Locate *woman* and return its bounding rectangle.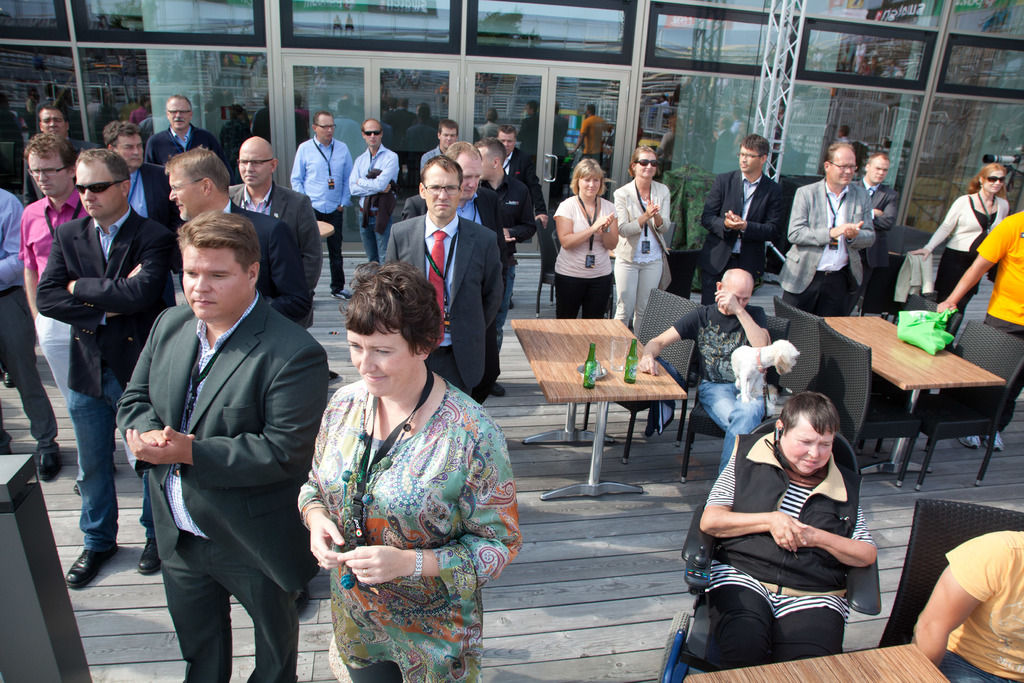
x1=551, y1=156, x2=621, y2=321.
